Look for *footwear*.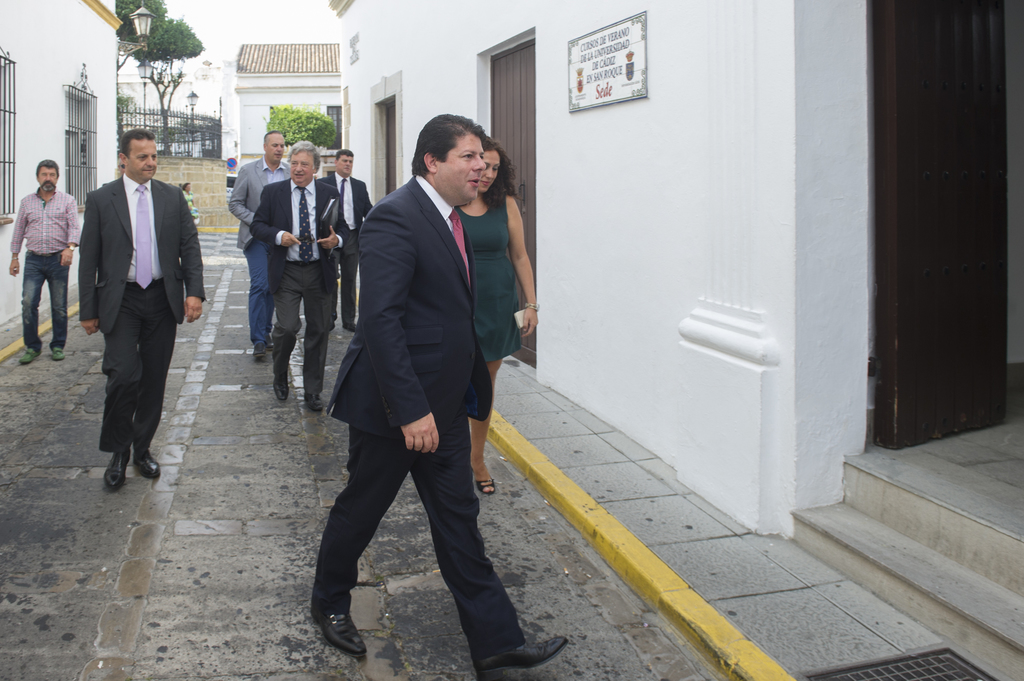
Found: (268, 335, 271, 352).
